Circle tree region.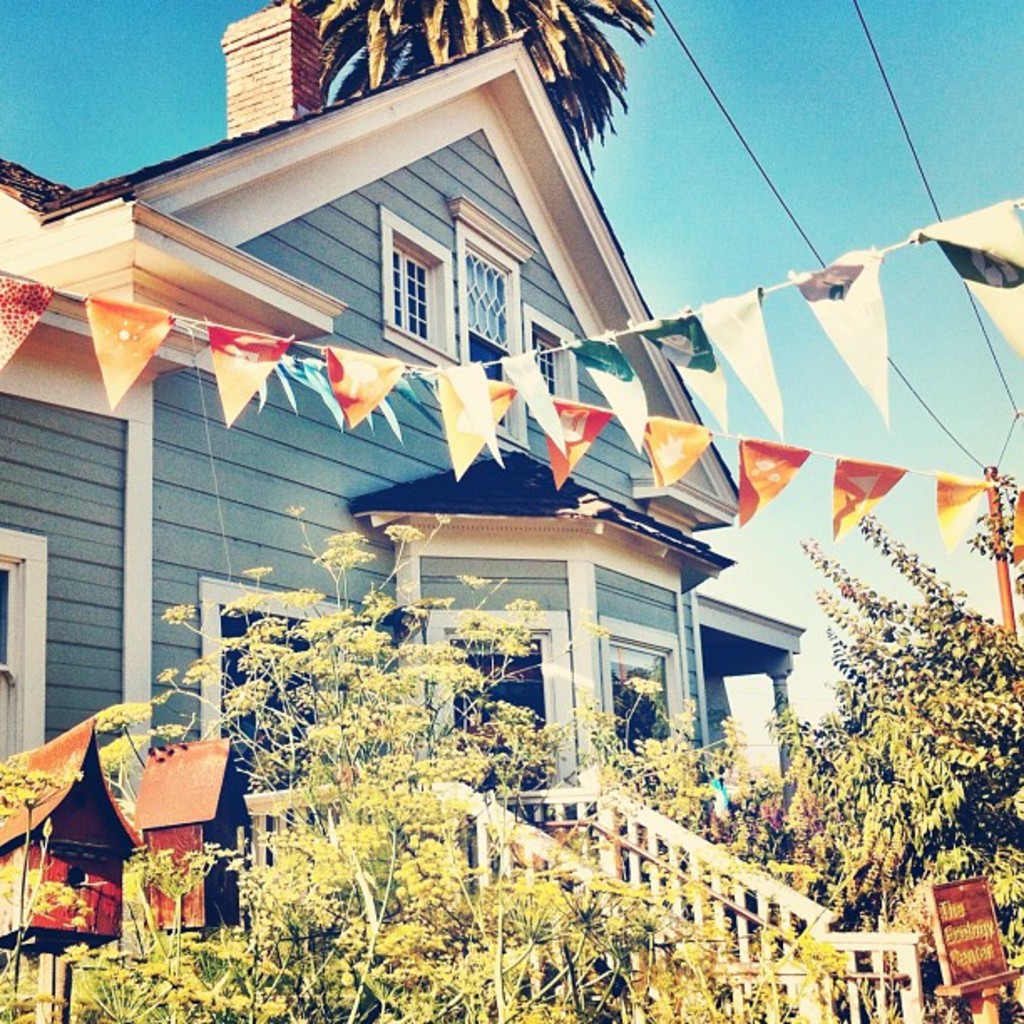
Region: left=0, top=497, right=878, bottom=1022.
